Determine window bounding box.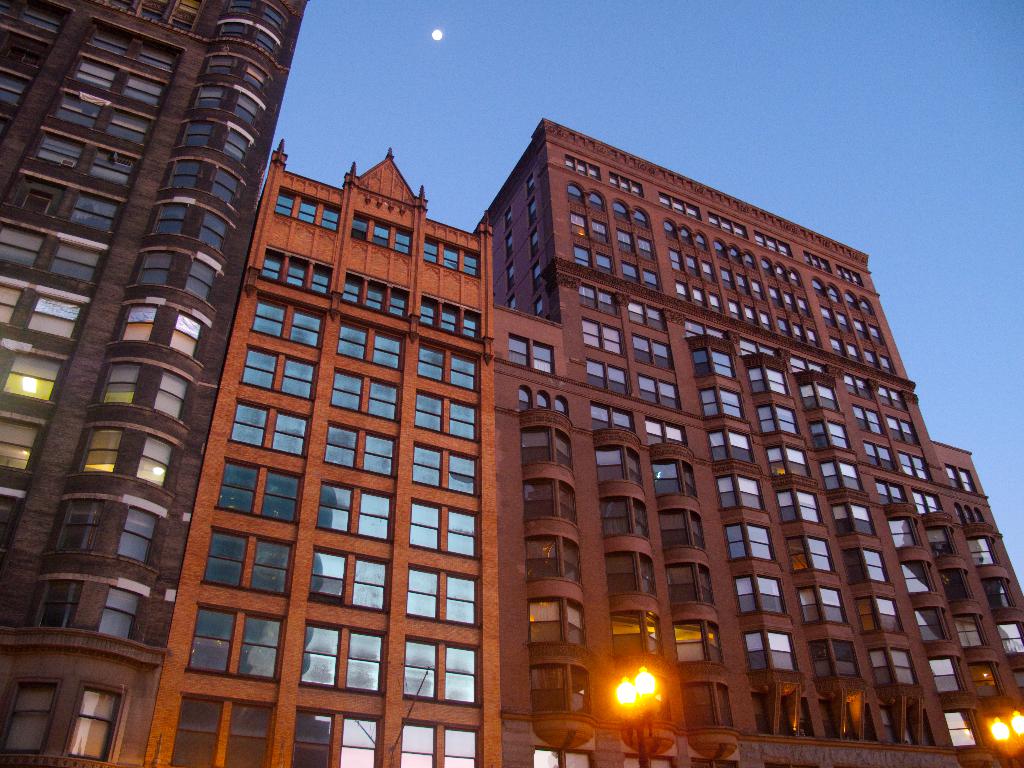
Determined: {"x1": 414, "y1": 385, "x2": 477, "y2": 444}.
